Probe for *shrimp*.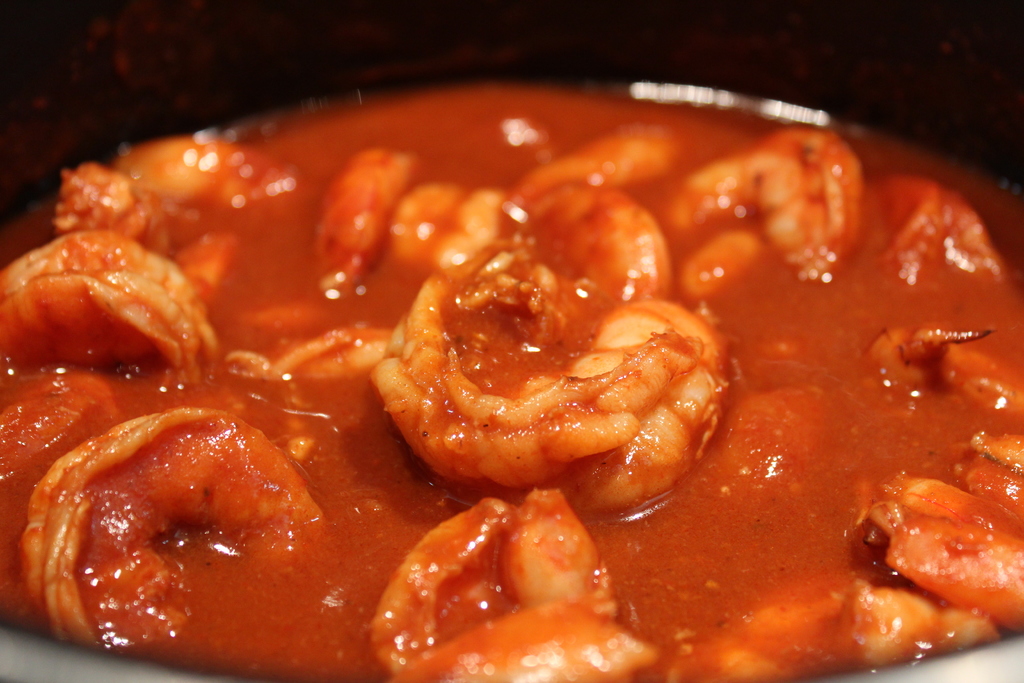
Probe result: crop(24, 407, 324, 670).
